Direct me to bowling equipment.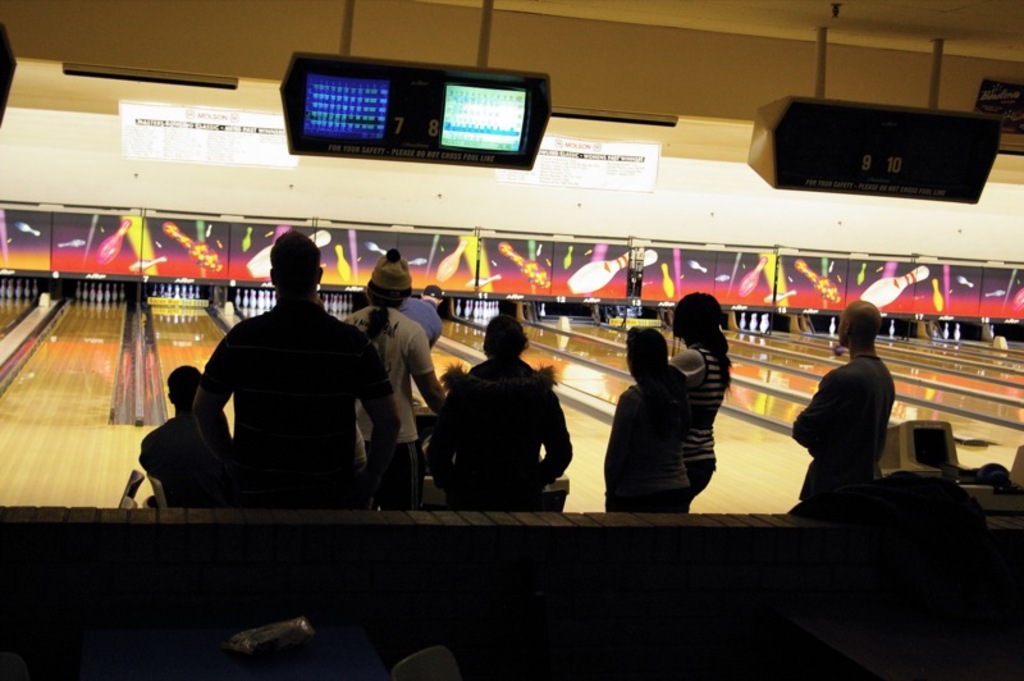
Direction: Rect(238, 227, 252, 251).
